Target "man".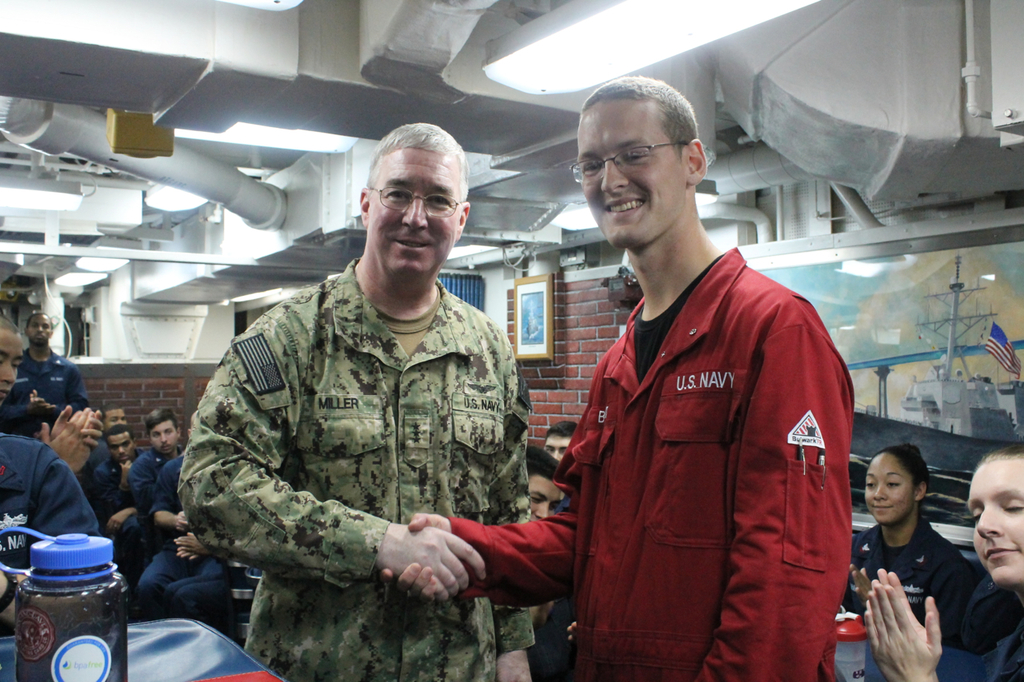
Target region: [x1=523, y1=449, x2=564, y2=520].
